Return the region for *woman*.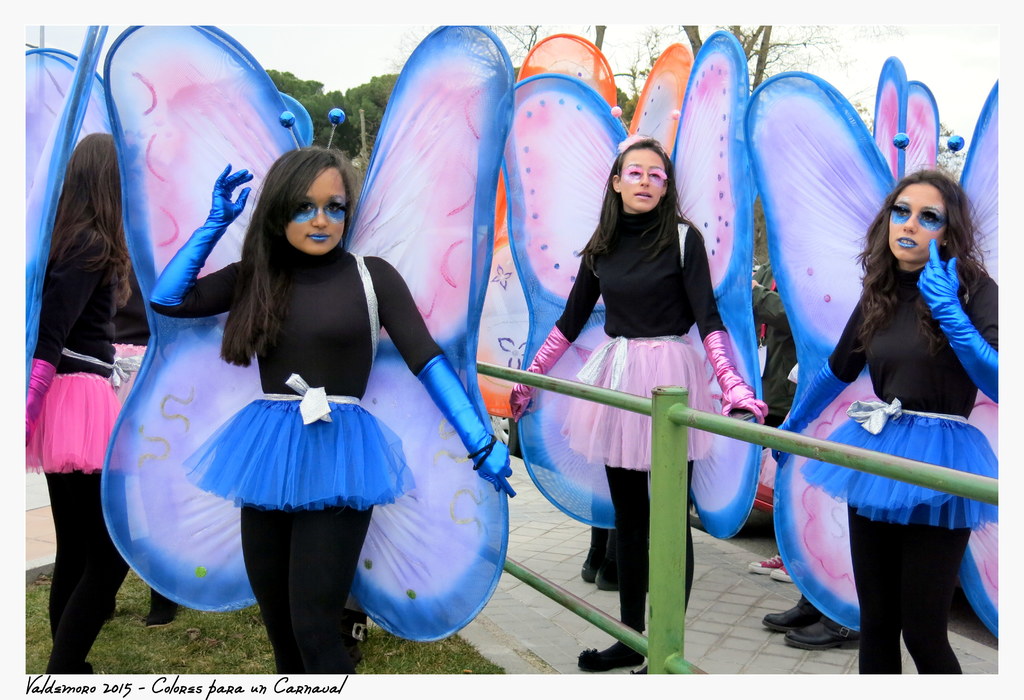
135:129:536:684.
